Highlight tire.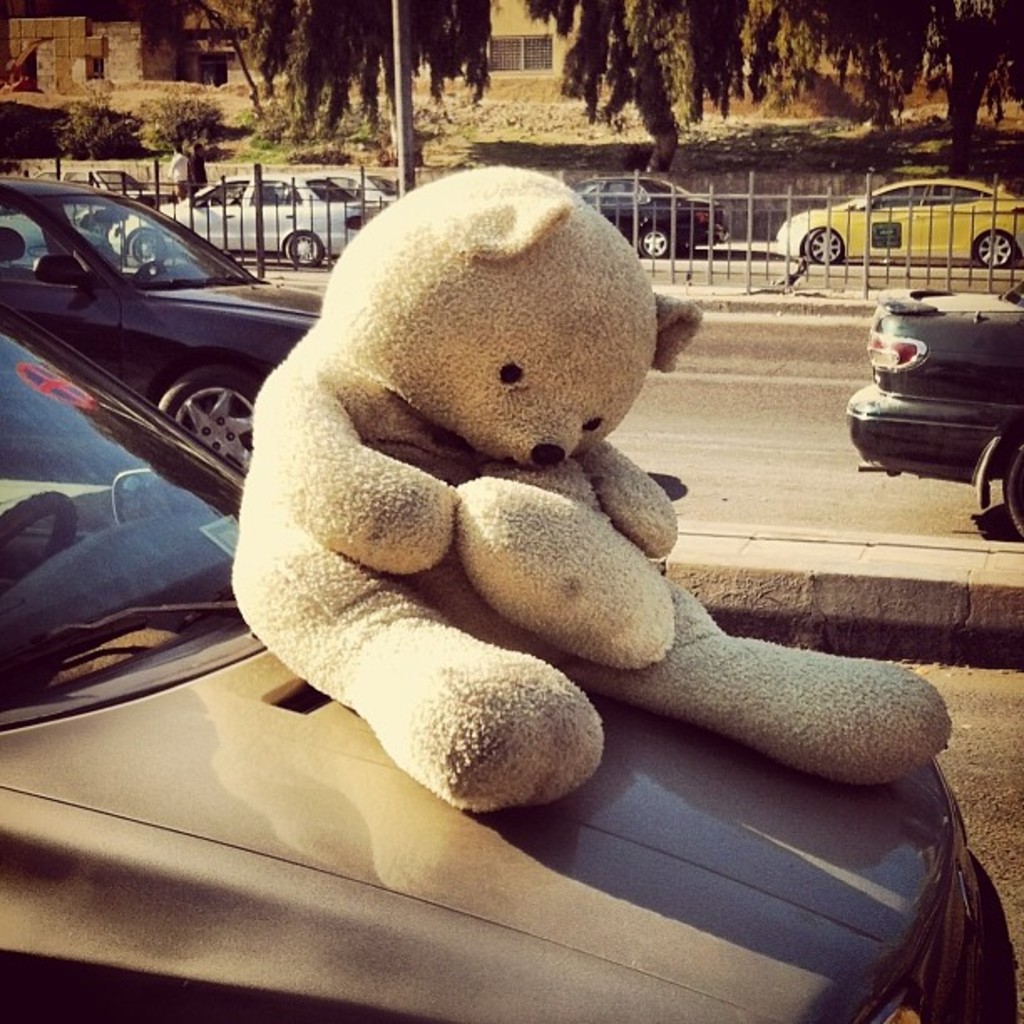
Highlighted region: BBox(636, 226, 666, 259).
